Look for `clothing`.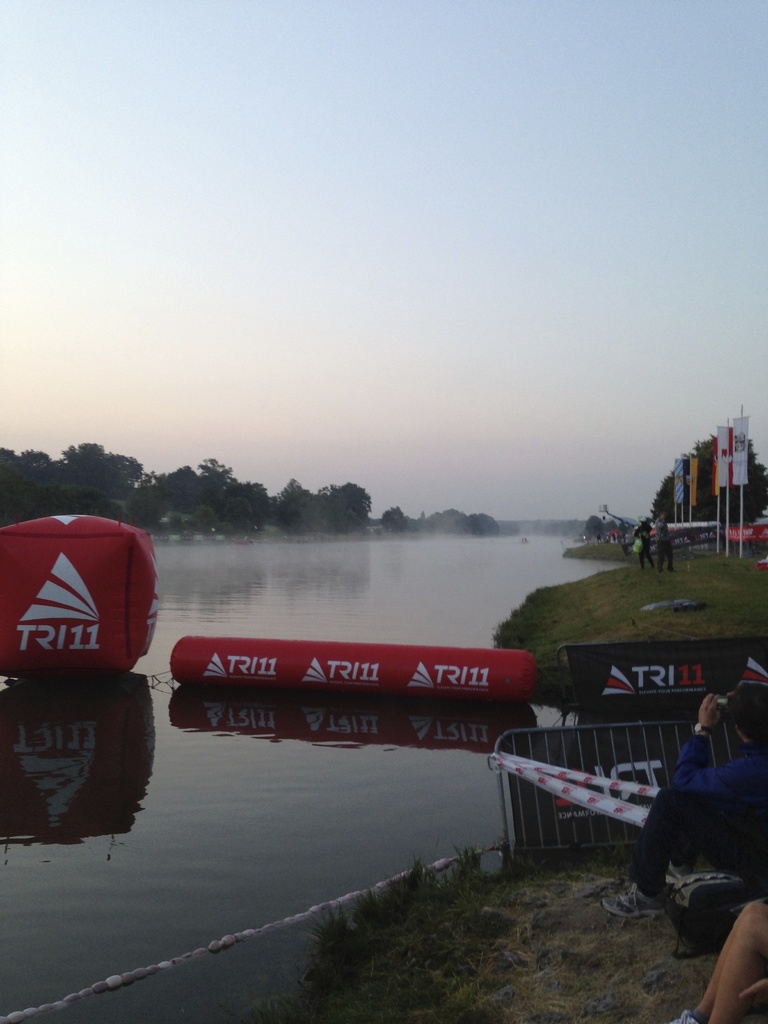
Found: {"left": 655, "top": 518, "right": 670, "bottom": 567}.
